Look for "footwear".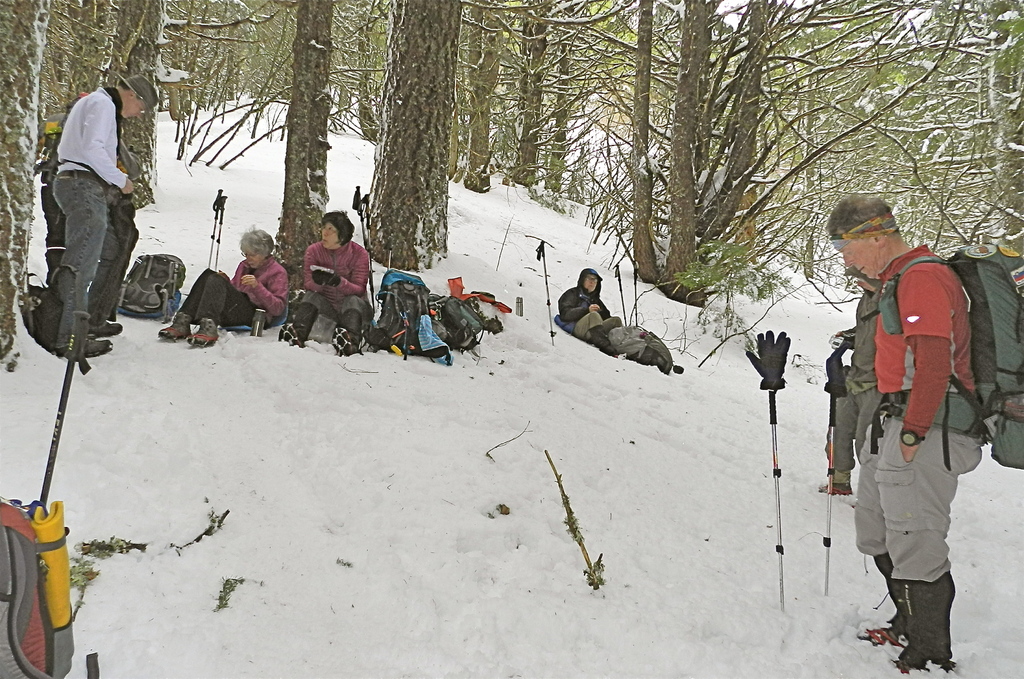
Found: detection(192, 319, 218, 344).
